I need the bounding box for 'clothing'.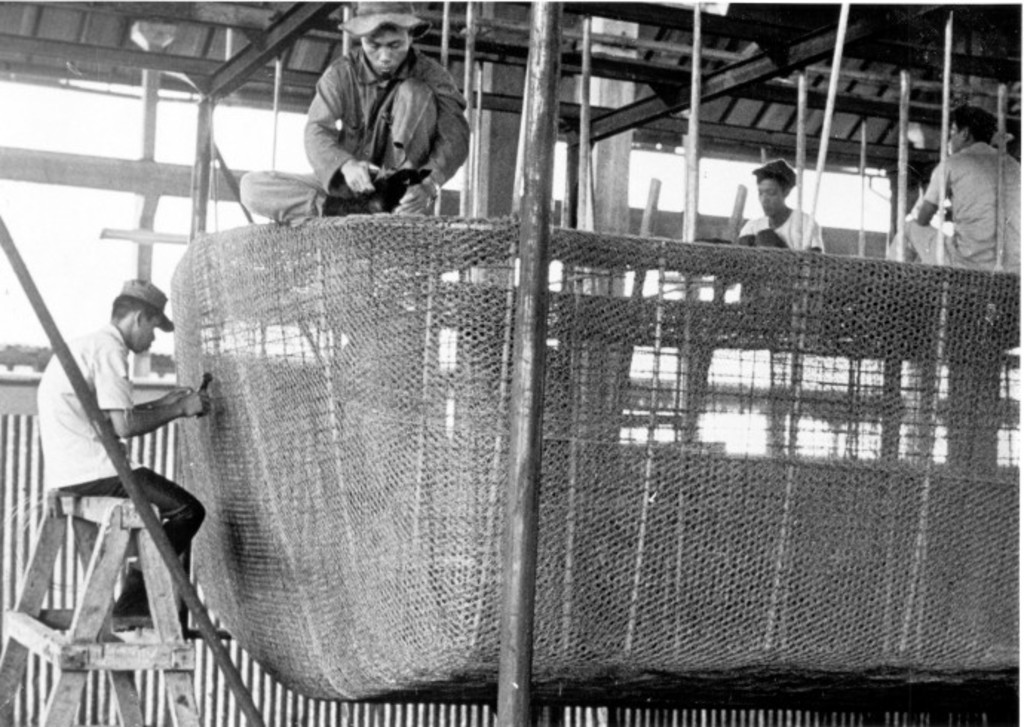
Here it is: <box>39,318,211,636</box>.
